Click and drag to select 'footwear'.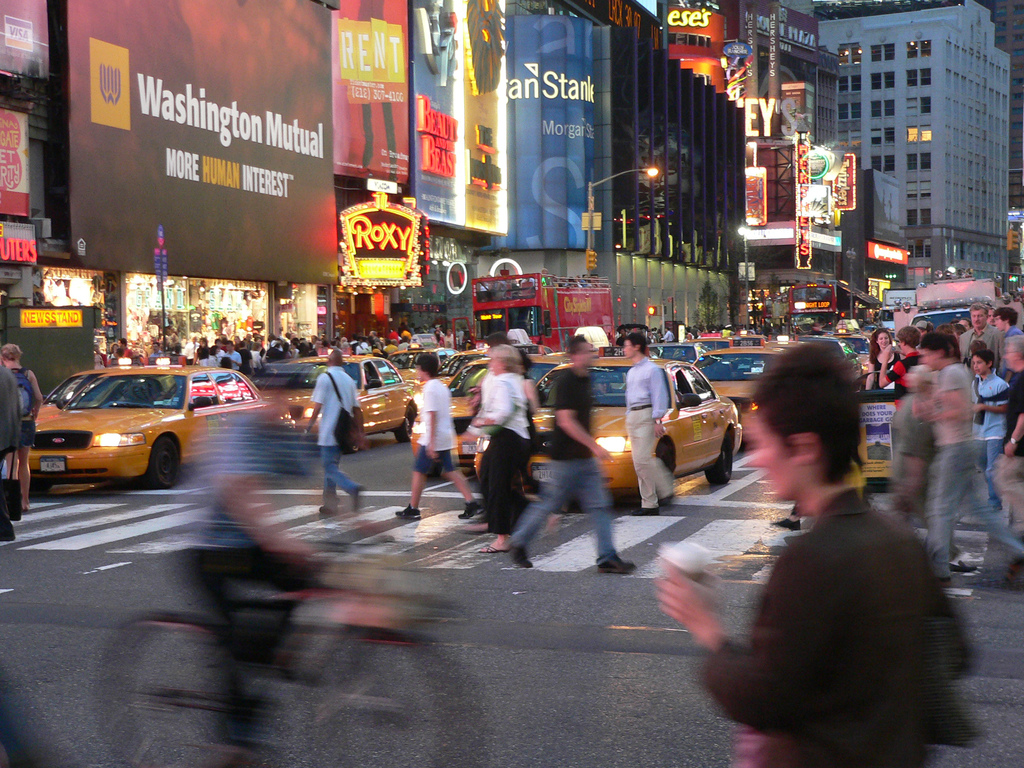
Selection: [951,556,977,576].
